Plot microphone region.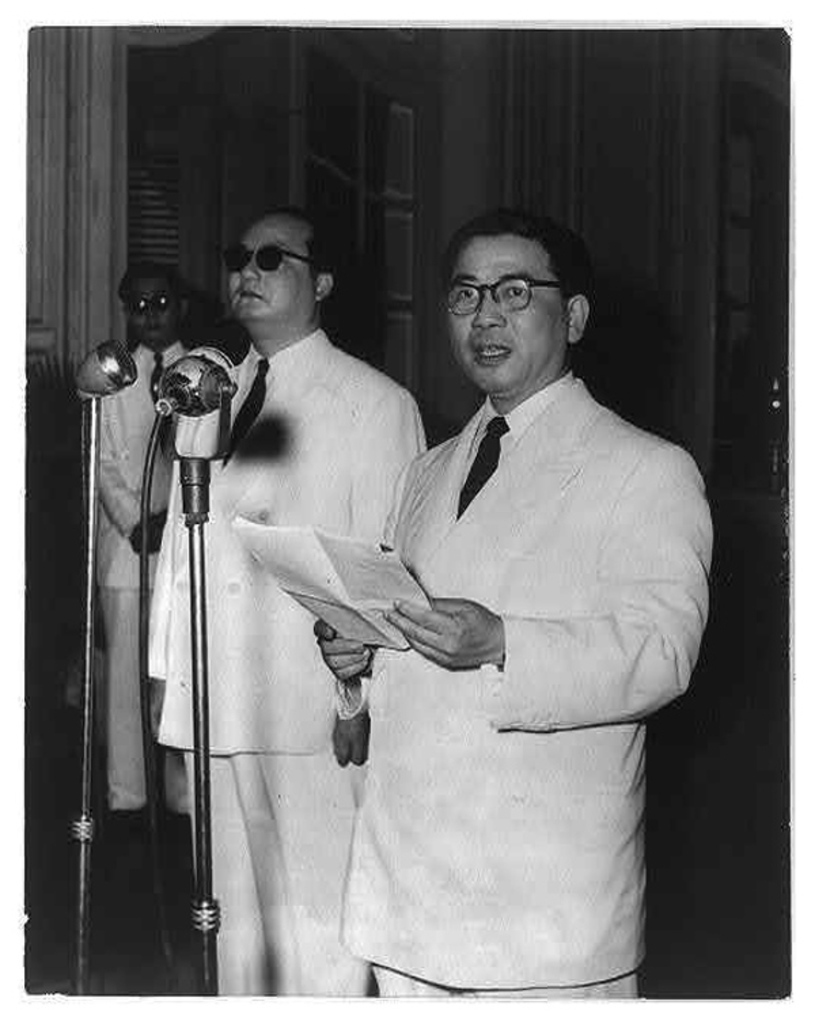
Plotted at box(71, 337, 144, 405).
